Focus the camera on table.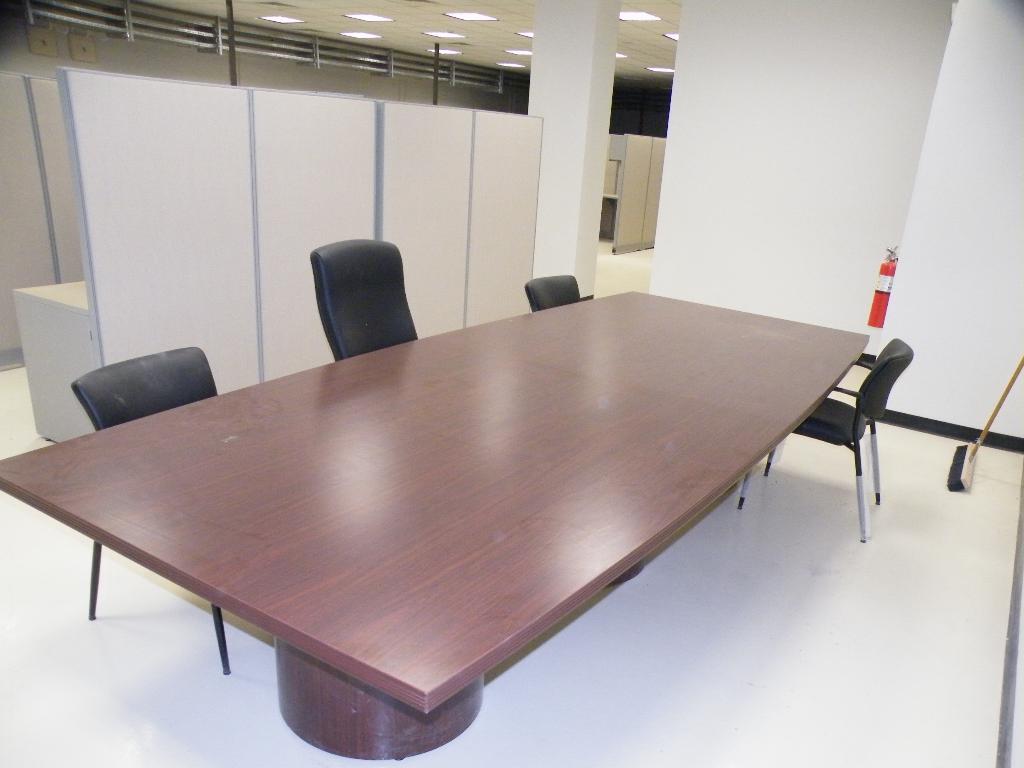
Focus region: [left=6, top=256, right=927, bottom=767].
